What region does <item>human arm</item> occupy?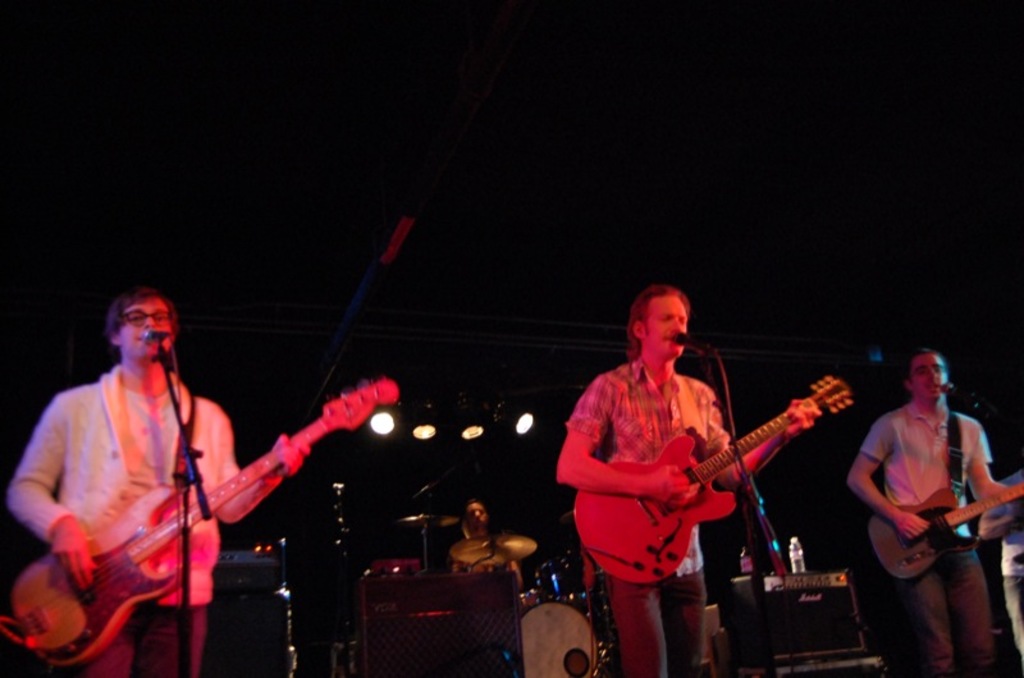
698/382/803/461.
